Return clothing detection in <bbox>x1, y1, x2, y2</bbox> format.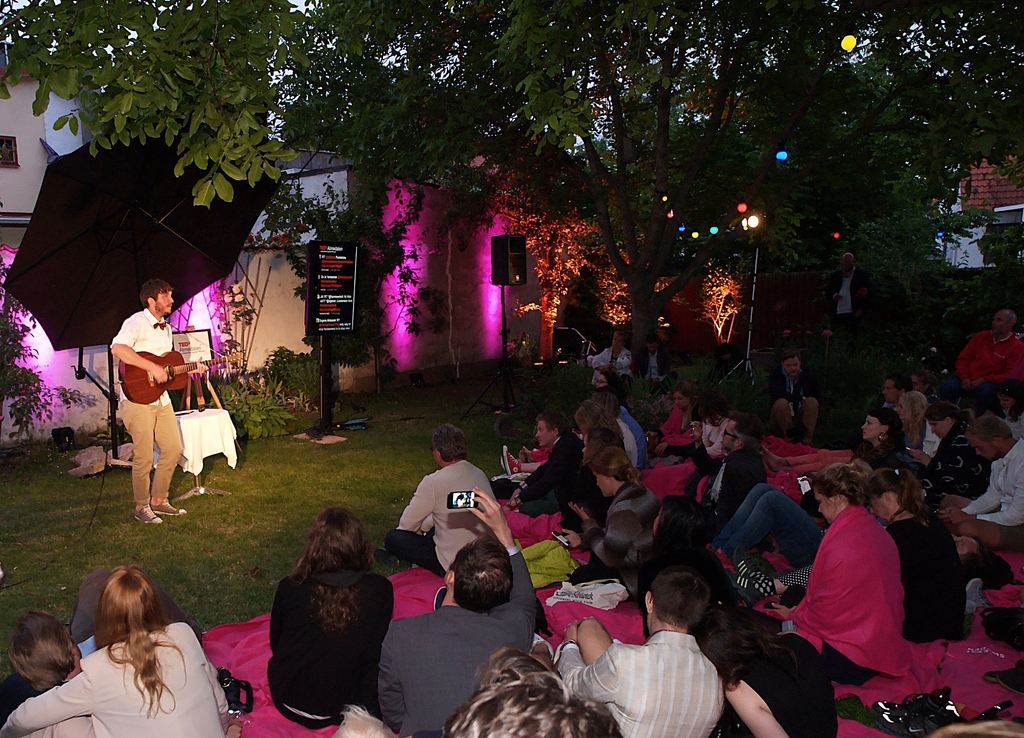
<bbox>774, 364, 822, 432</bbox>.
